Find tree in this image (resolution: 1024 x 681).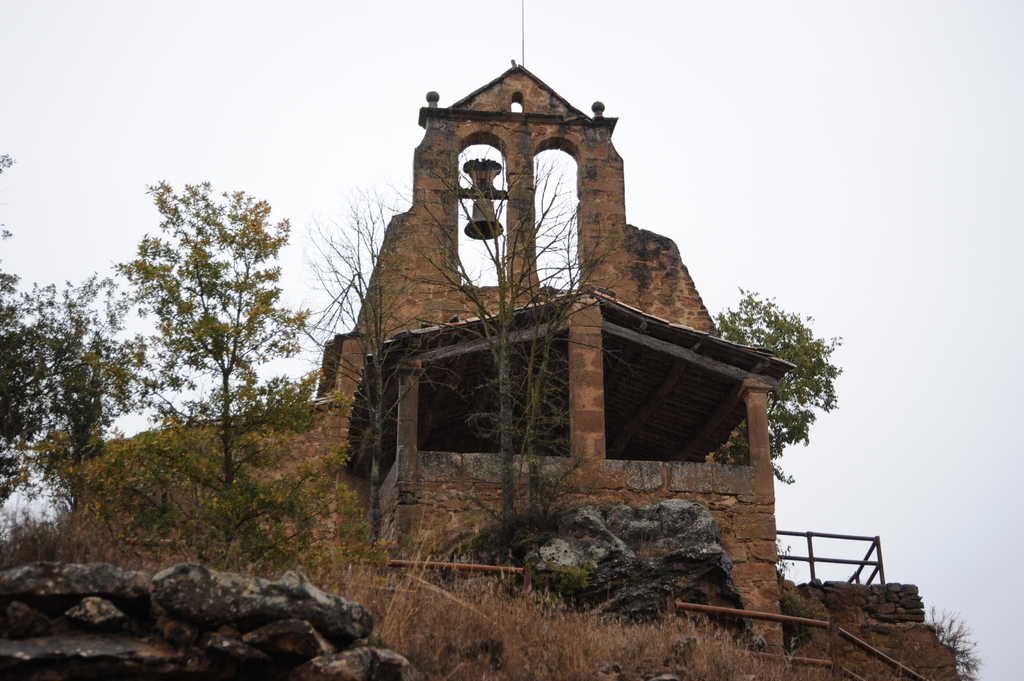
{"left": 0, "top": 261, "right": 184, "bottom": 505}.
